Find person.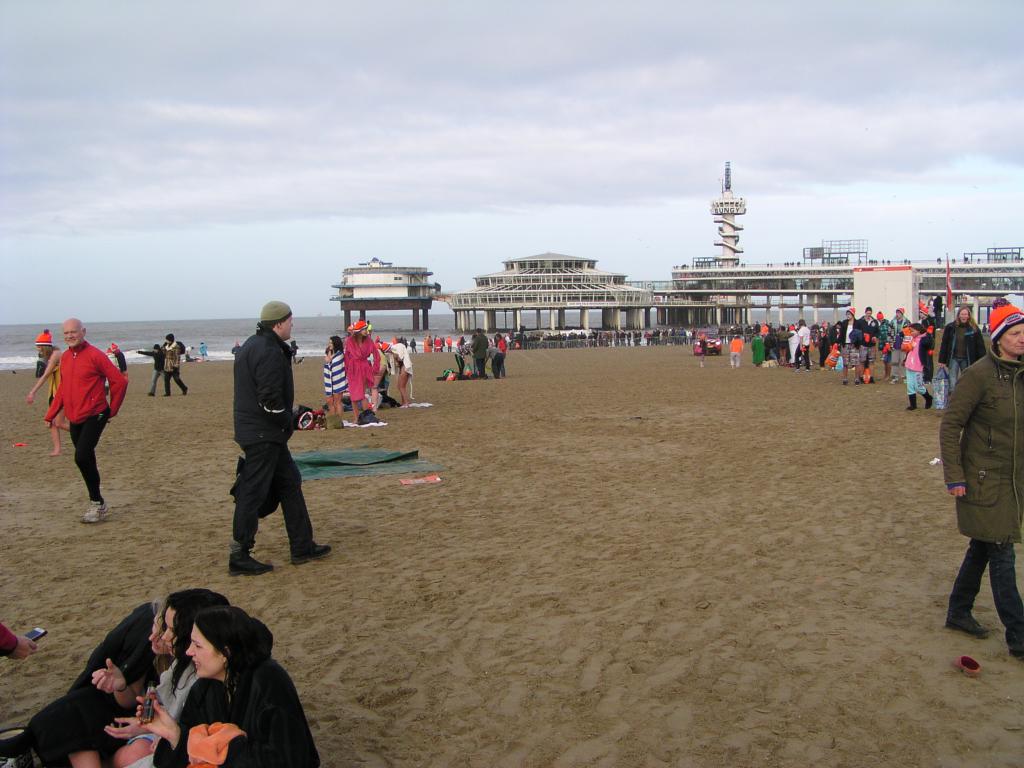
{"left": 697, "top": 332, "right": 712, "bottom": 365}.
